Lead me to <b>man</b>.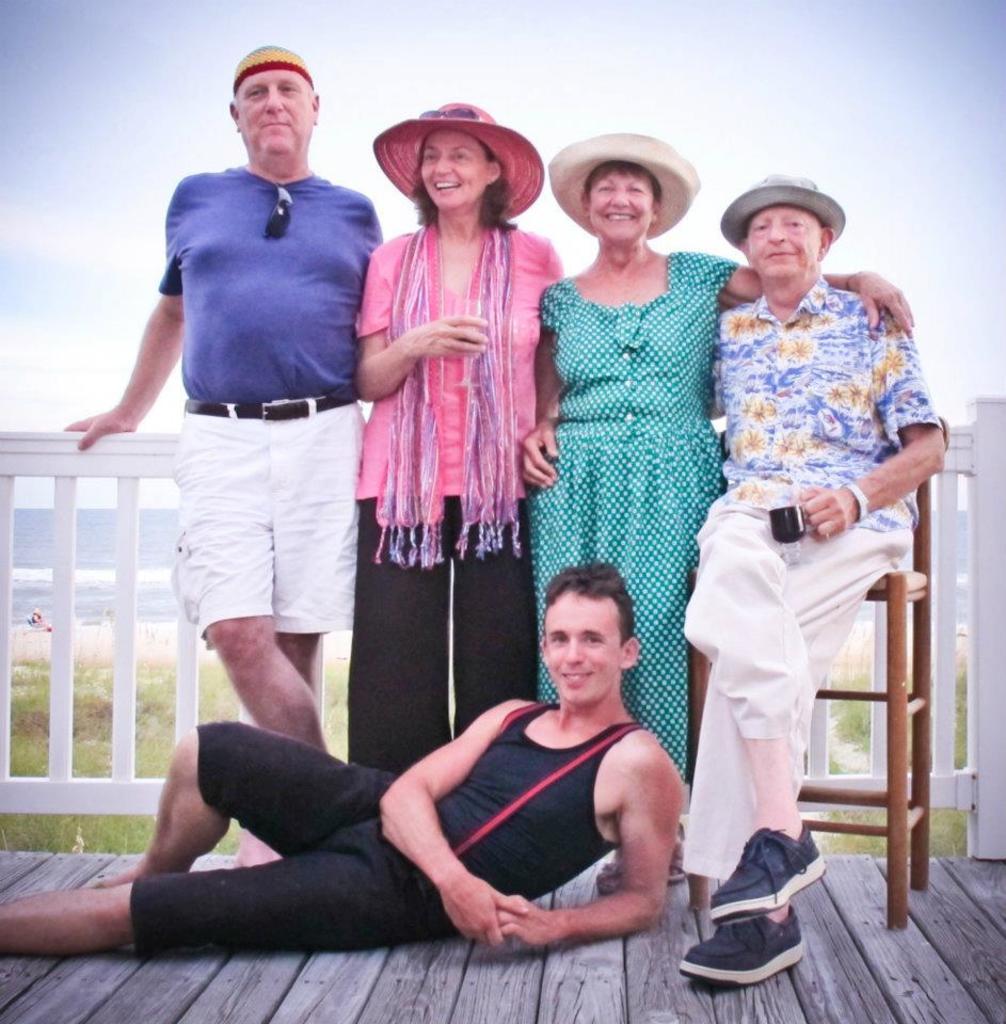
Lead to region(62, 41, 399, 870).
